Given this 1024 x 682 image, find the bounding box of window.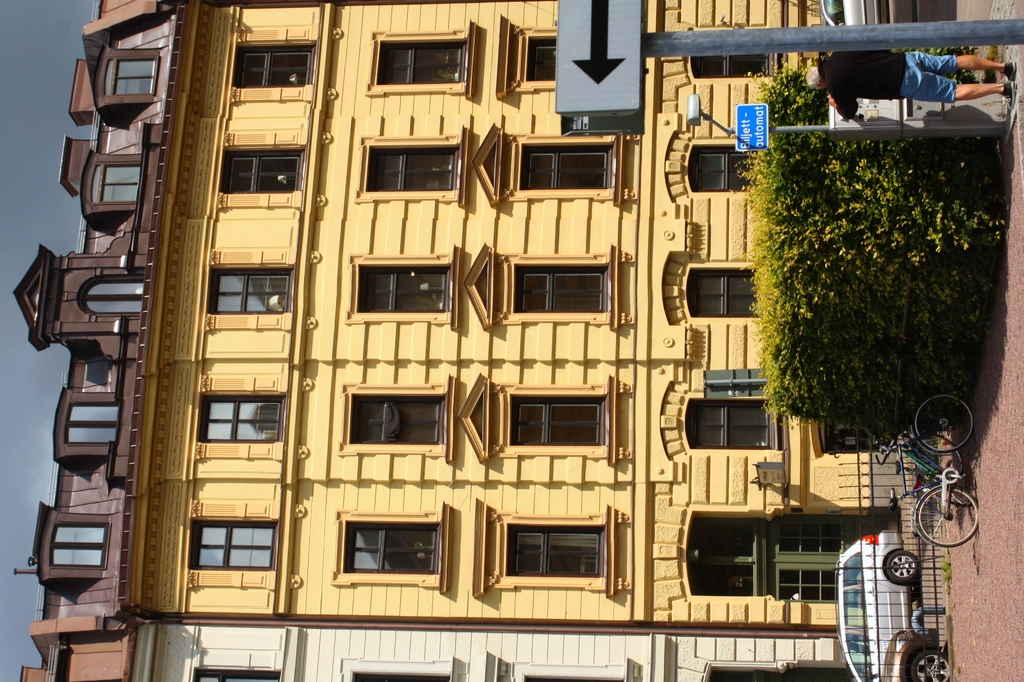
rect(366, 147, 455, 191).
